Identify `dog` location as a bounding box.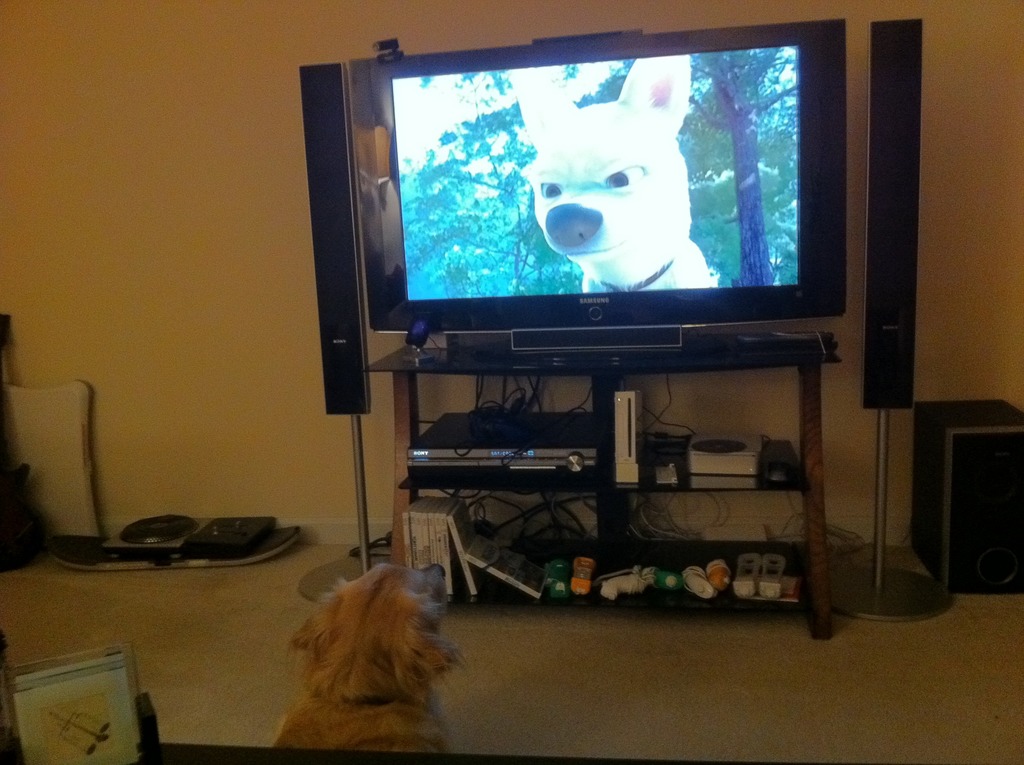
x1=269 y1=561 x2=471 y2=754.
